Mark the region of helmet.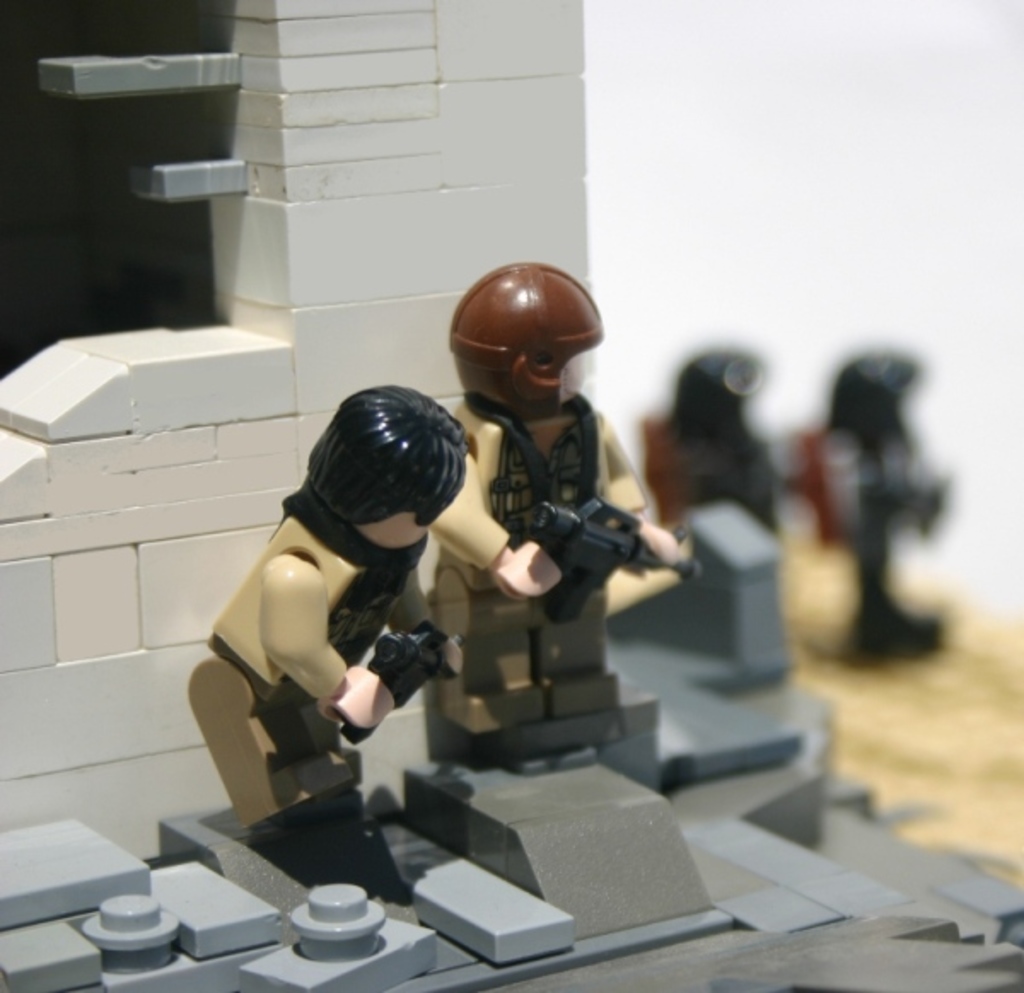
Region: select_region(435, 258, 608, 437).
